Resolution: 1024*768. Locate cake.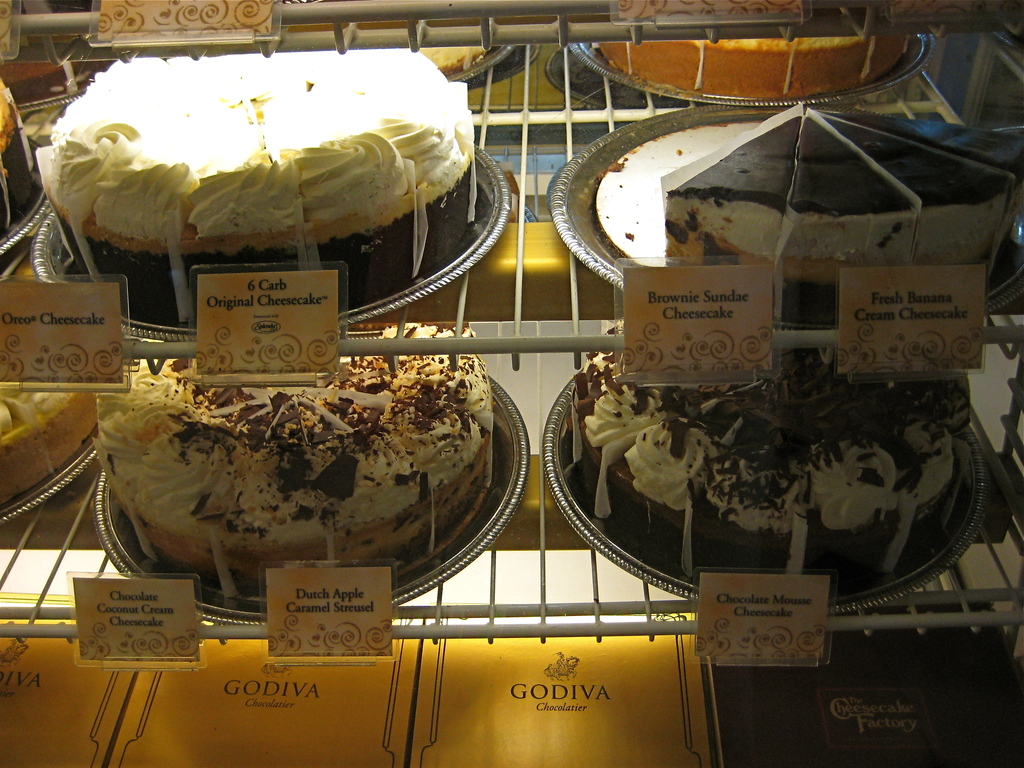
<region>854, 120, 1023, 176</region>.
